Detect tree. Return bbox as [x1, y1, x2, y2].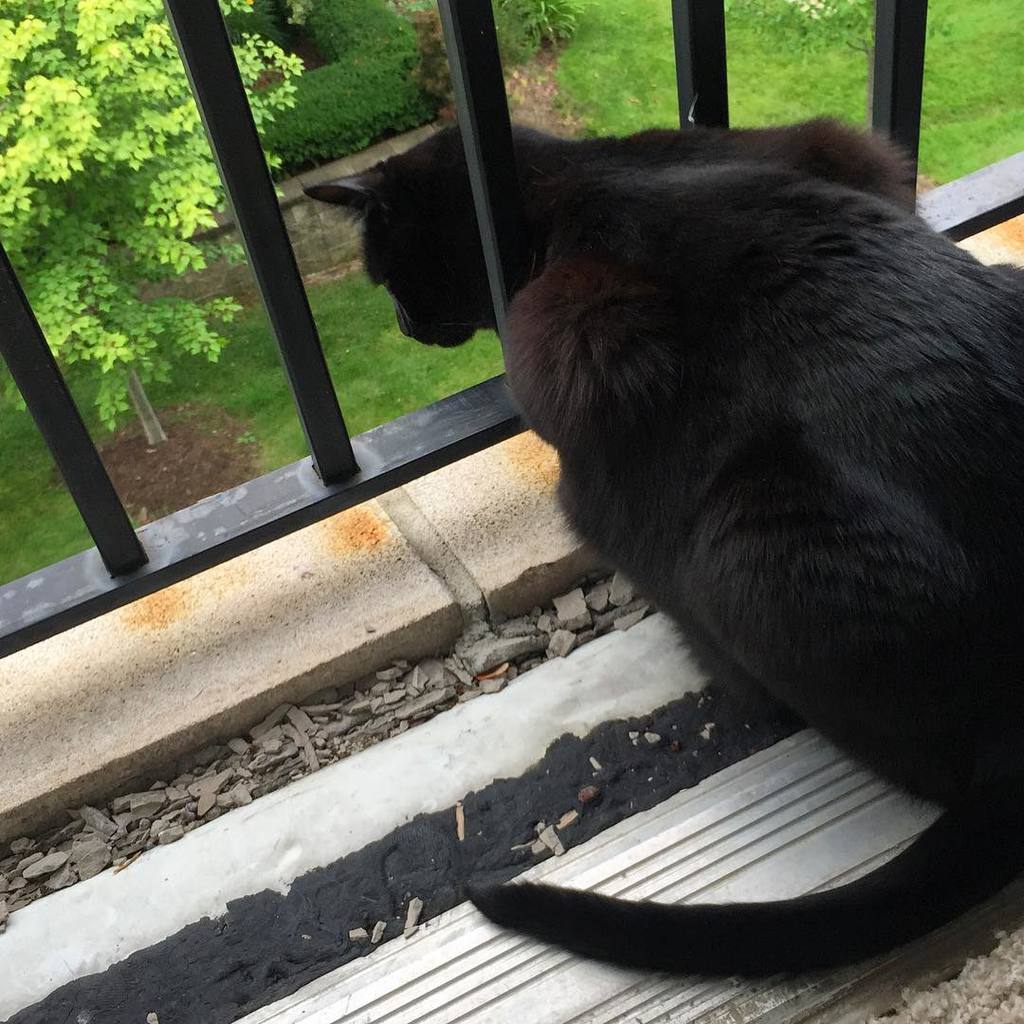
[0, 0, 307, 445].
